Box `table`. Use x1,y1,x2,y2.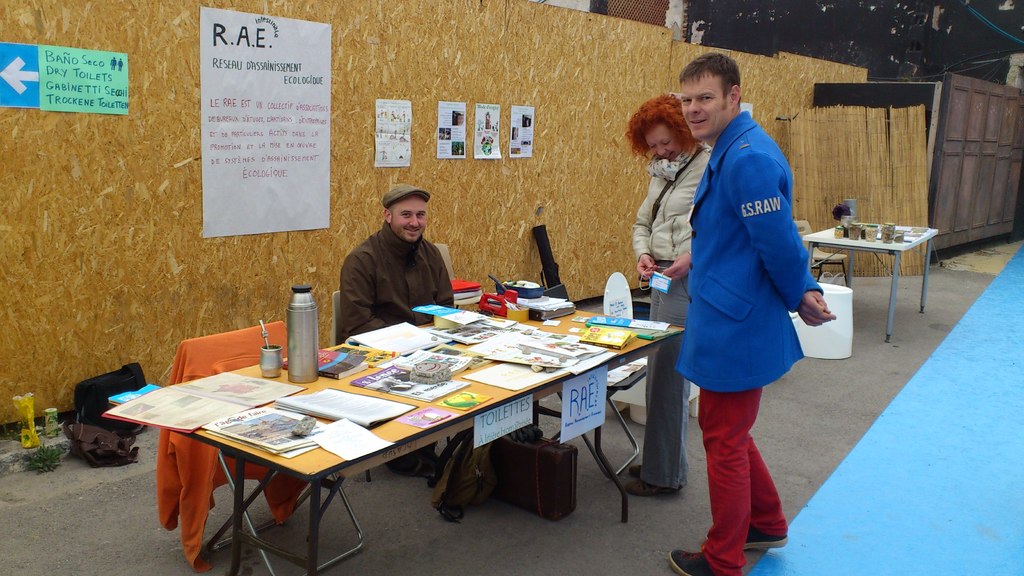
801,218,941,346.
